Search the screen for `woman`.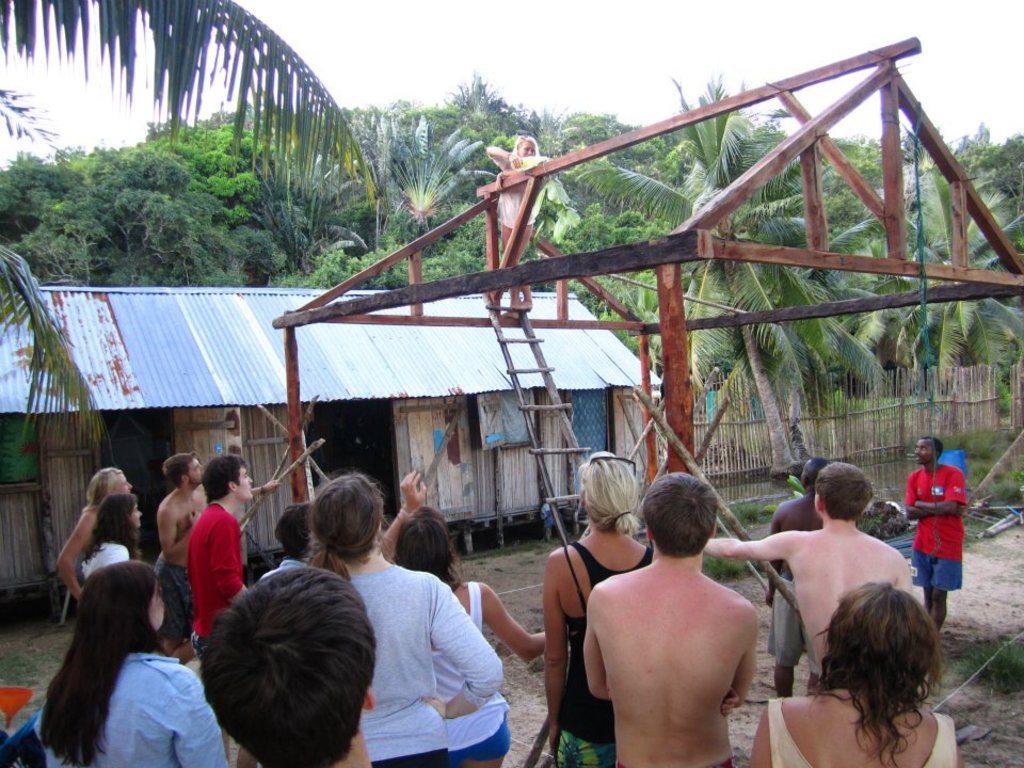
Found at {"x1": 58, "y1": 460, "x2": 138, "y2": 673}.
